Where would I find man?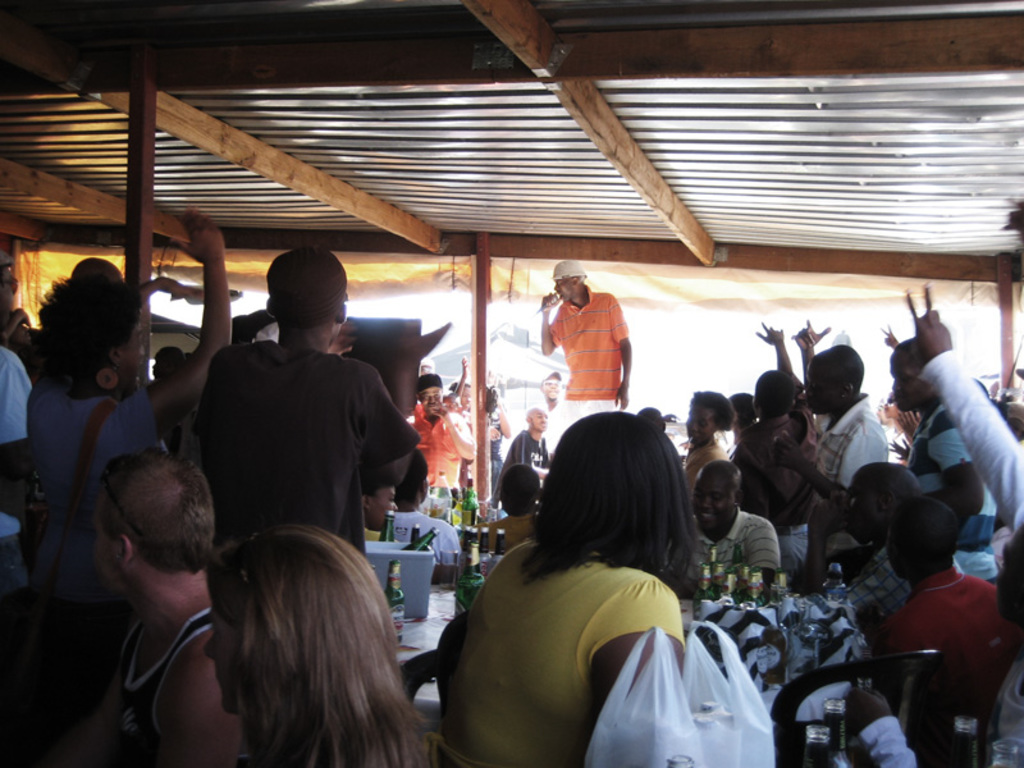
At (x1=204, y1=234, x2=416, y2=573).
